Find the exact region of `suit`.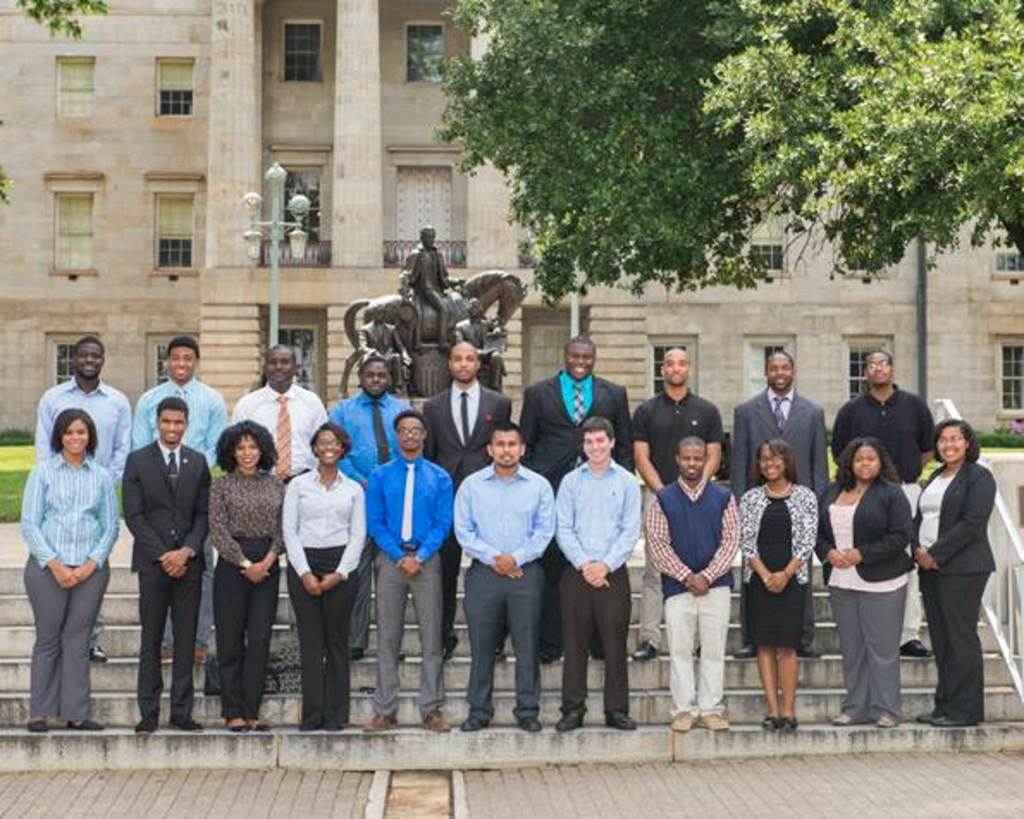
Exact region: [119,439,212,719].
